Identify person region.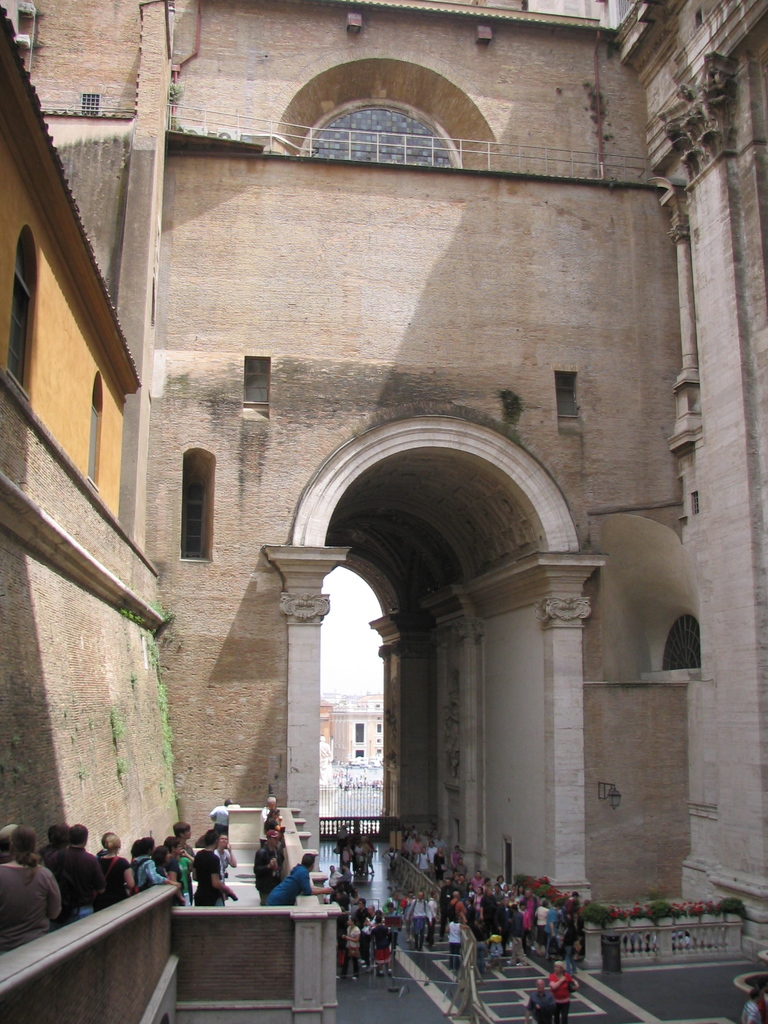
Region: box(93, 834, 141, 911).
